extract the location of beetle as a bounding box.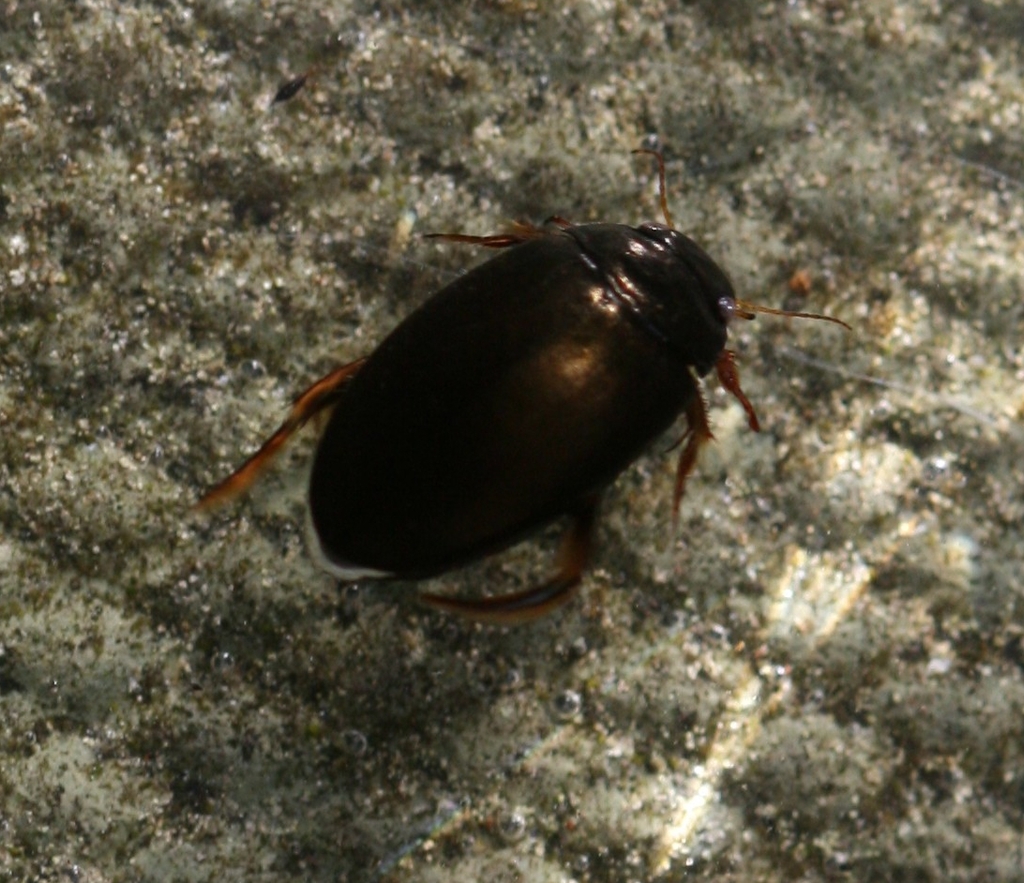
155,213,862,610.
